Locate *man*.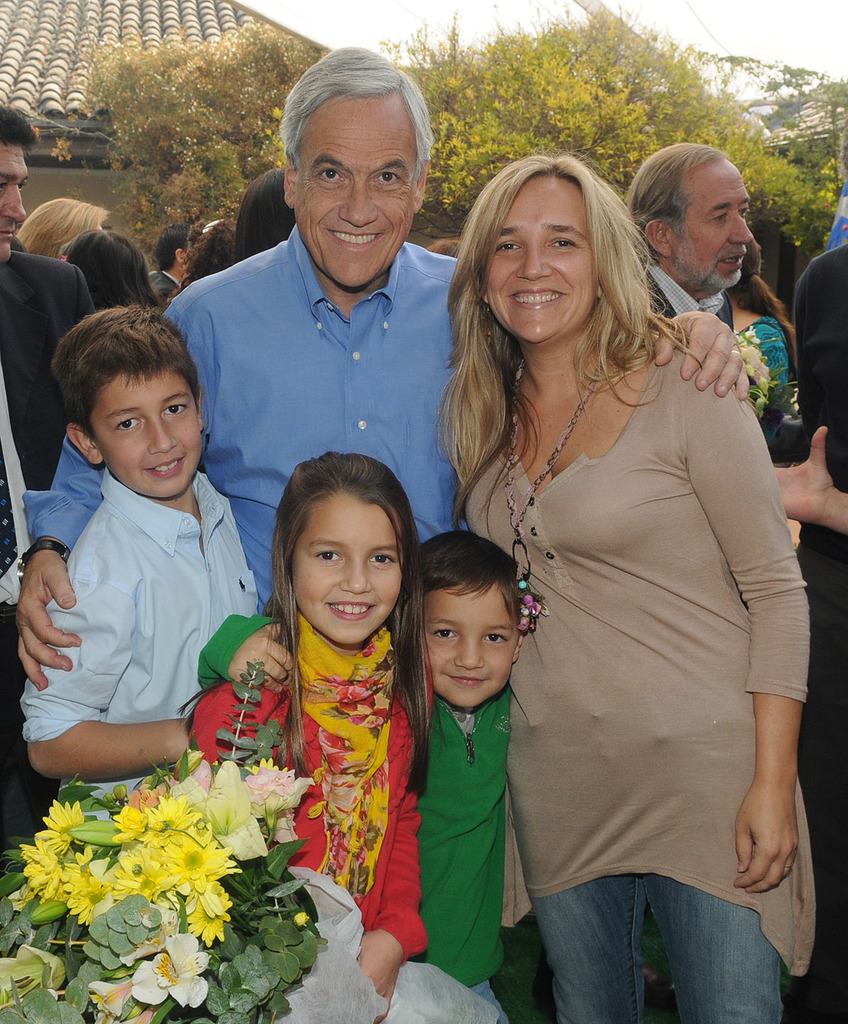
Bounding box: left=0, top=105, right=97, bottom=881.
